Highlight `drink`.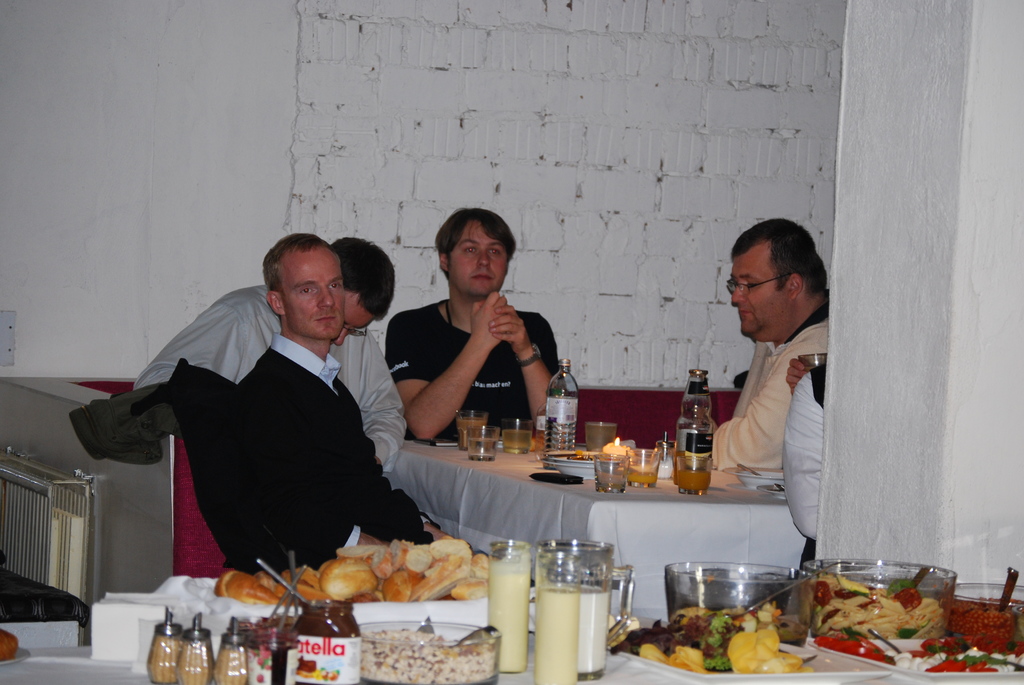
Highlighted region: {"left": 532, "top": 583, "right": 576, "bottom": 684}.
